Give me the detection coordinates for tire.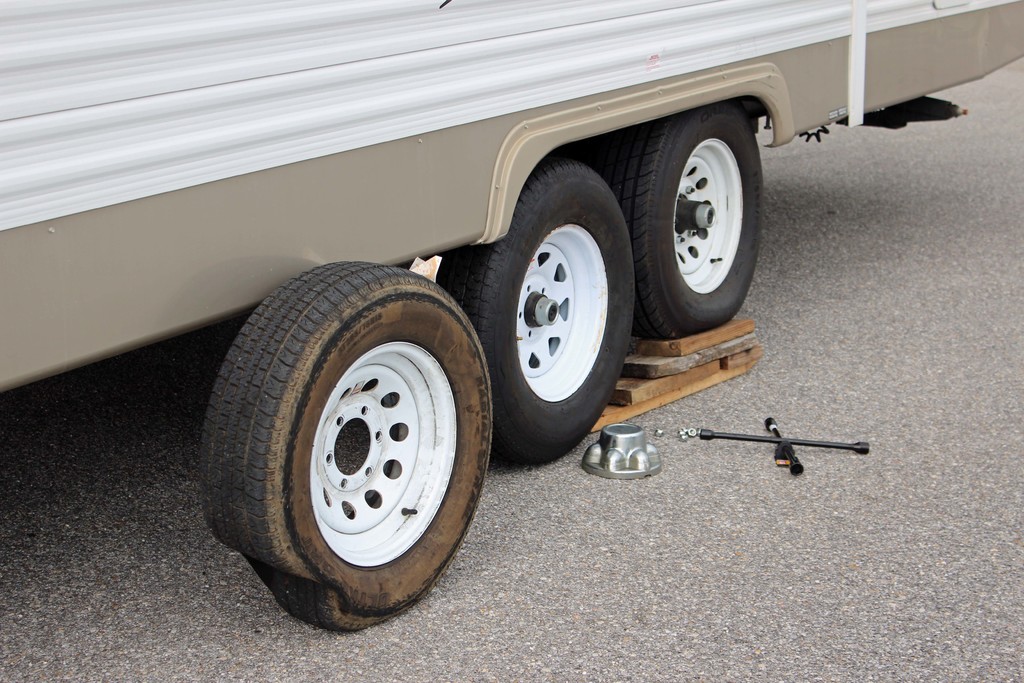
box=[620, 103, 767, 338].
